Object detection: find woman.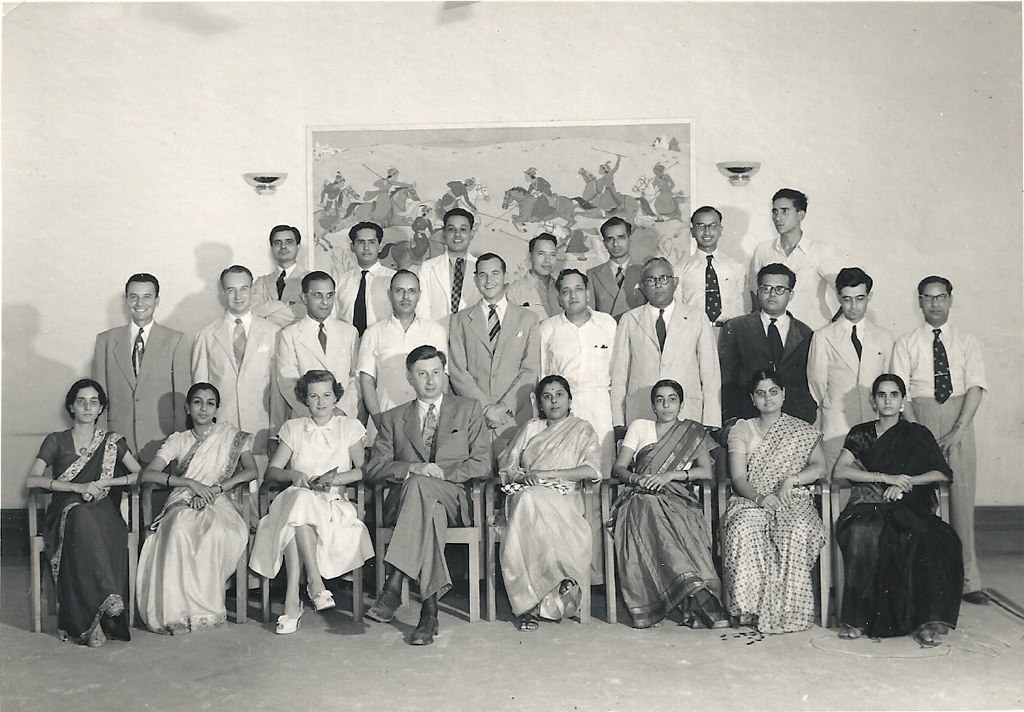
610,385,728,627.
